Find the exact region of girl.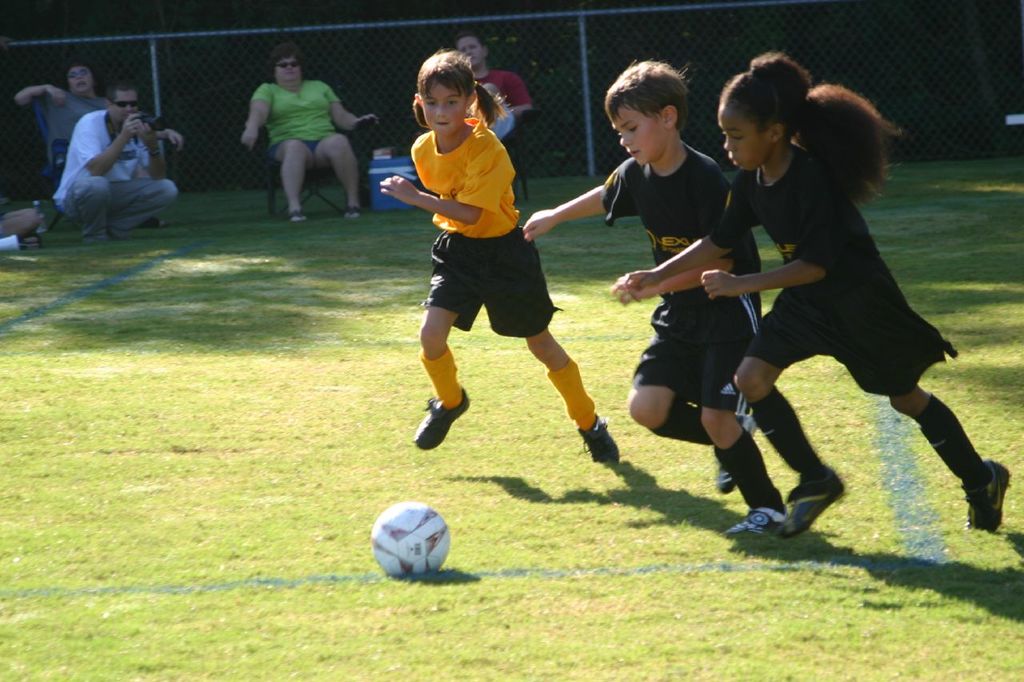
Exact region: detection(612, 36, 1003, 537).
